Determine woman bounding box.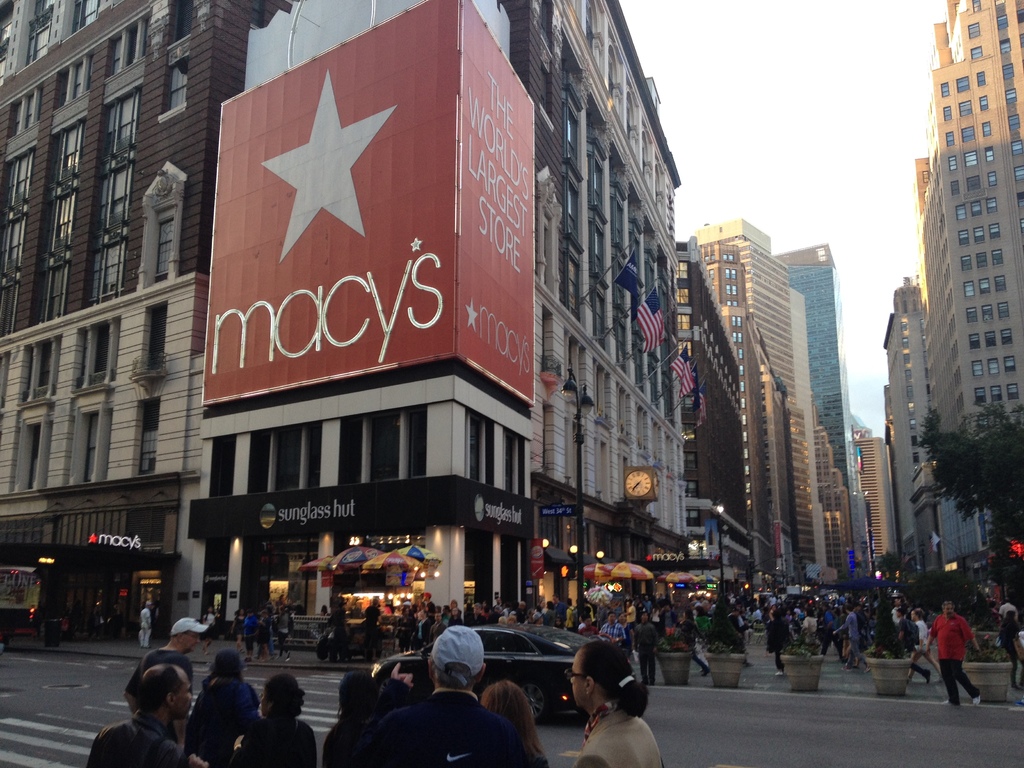
Determined: Rect(202, 608, 216, 659).
